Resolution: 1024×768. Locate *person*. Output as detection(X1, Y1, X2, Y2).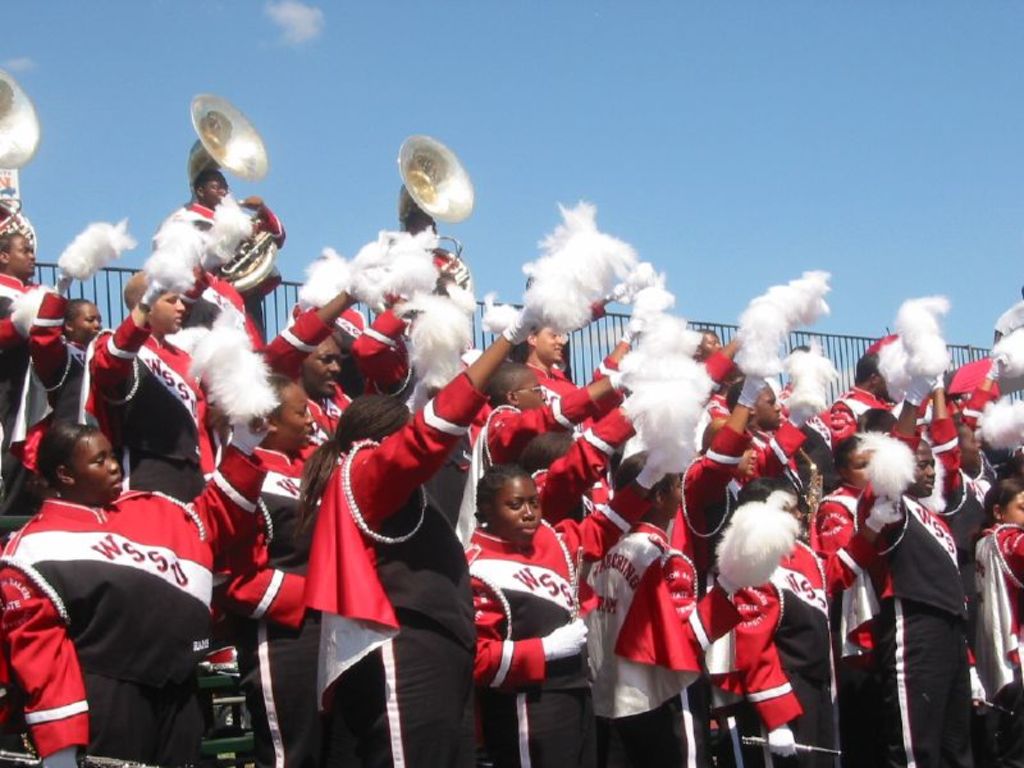
detection(908, 370, 1000, 564).
